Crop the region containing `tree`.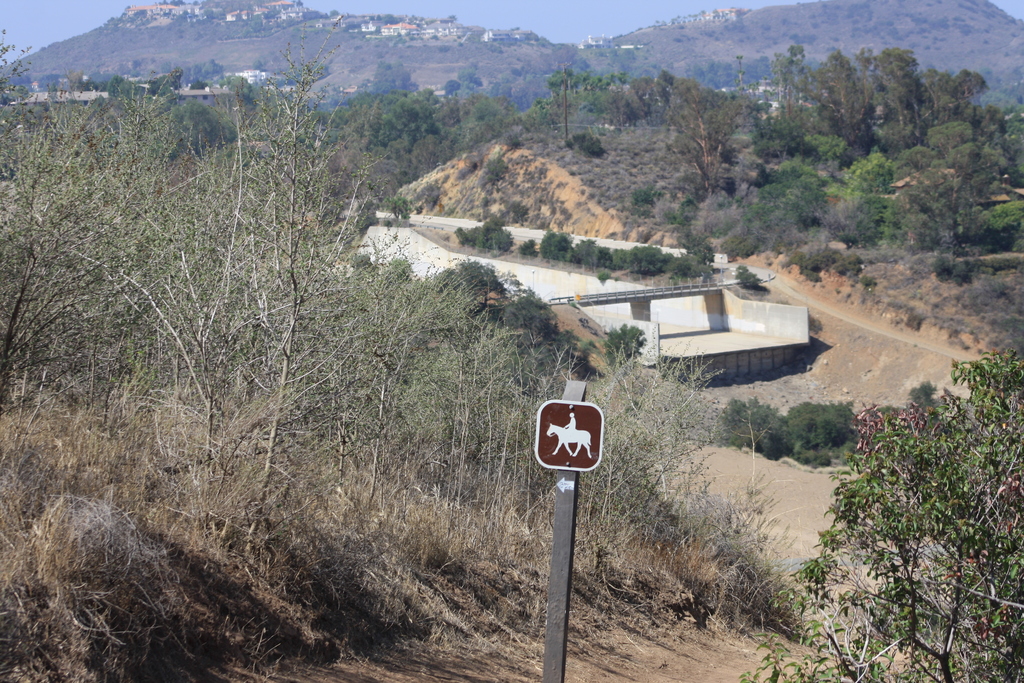
Crop region: x1=774 y1=49 x2=835 y2=134.
